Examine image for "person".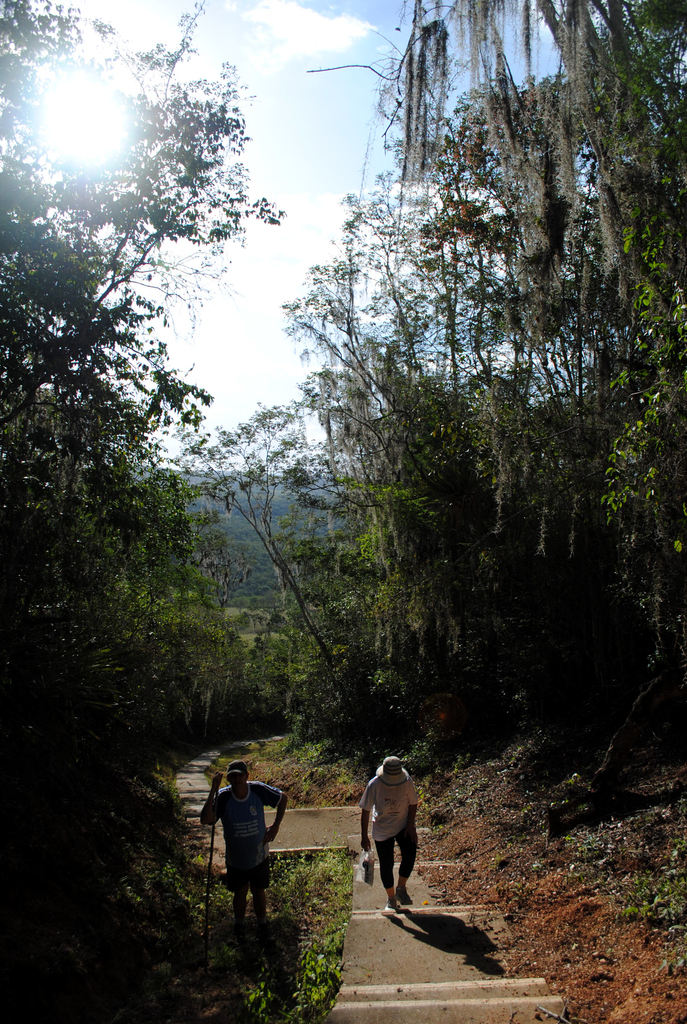
Examination result: pyautogui.locateOnScreen(356, 752, 425, 922).
